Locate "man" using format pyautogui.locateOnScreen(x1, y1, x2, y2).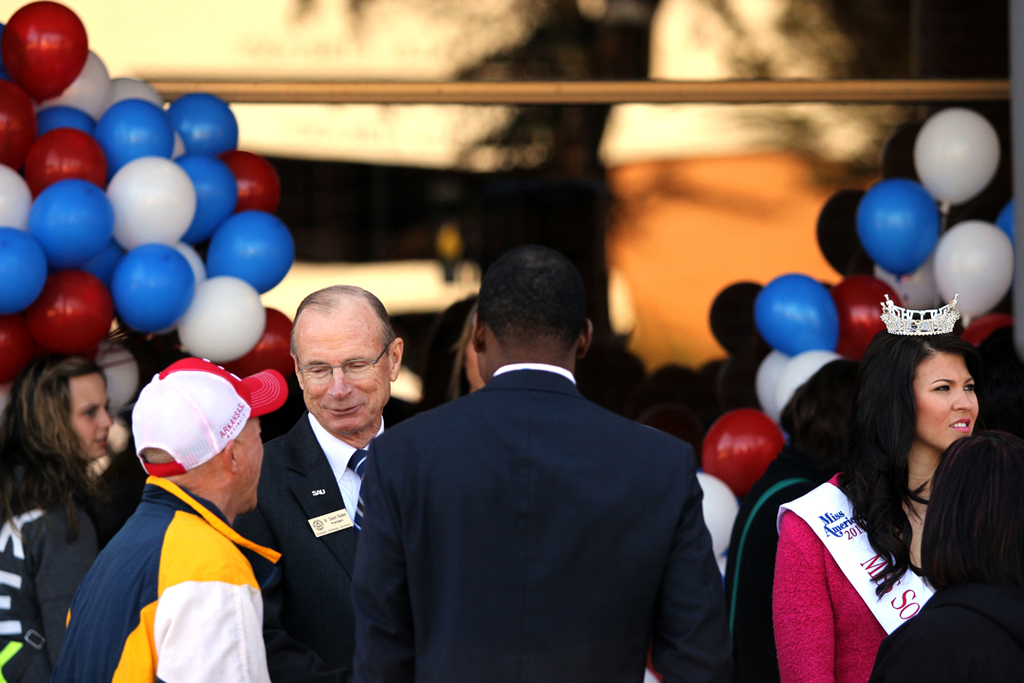
pyautogui.locateOnScreen(235, 289, 443, 682).
